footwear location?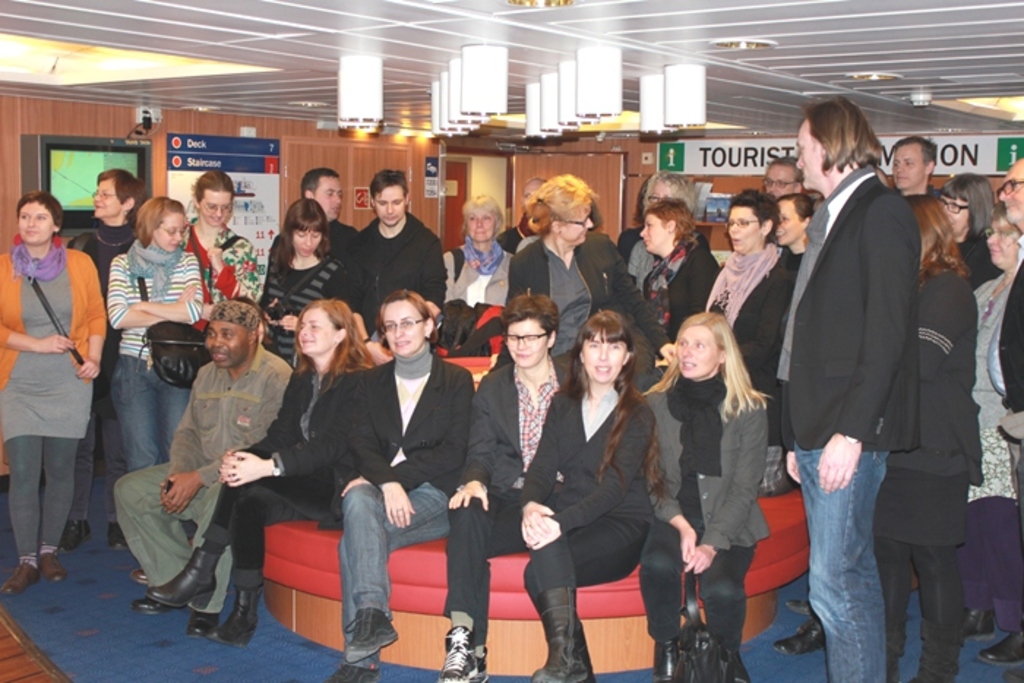
(left=784, top=600, right=812, bottom=617)
